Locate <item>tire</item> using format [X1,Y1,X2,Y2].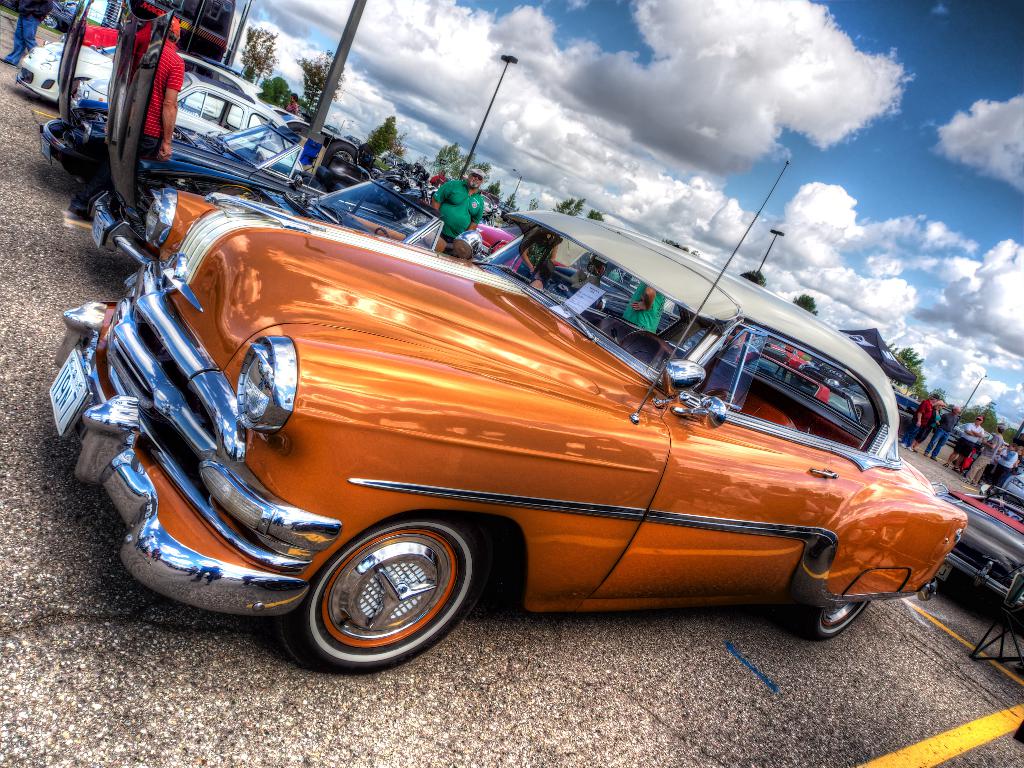
[792,377,801,390].
